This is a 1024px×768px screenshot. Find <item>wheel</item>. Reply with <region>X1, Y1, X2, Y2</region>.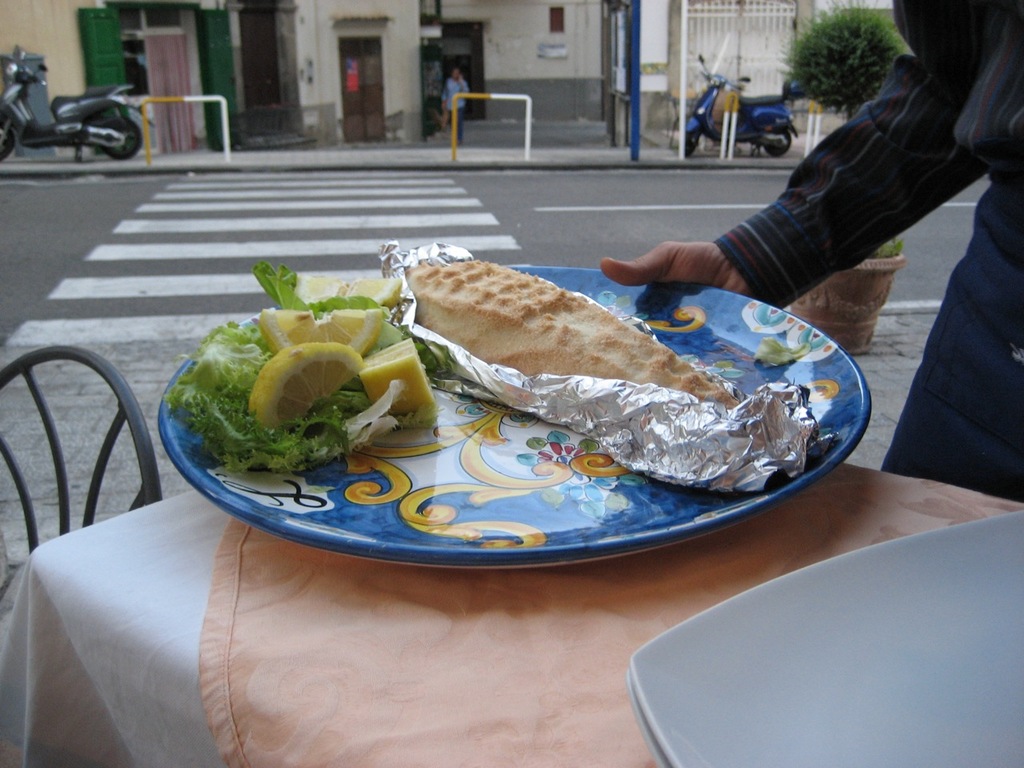
<region>765, 125, 795, 153</region>.
